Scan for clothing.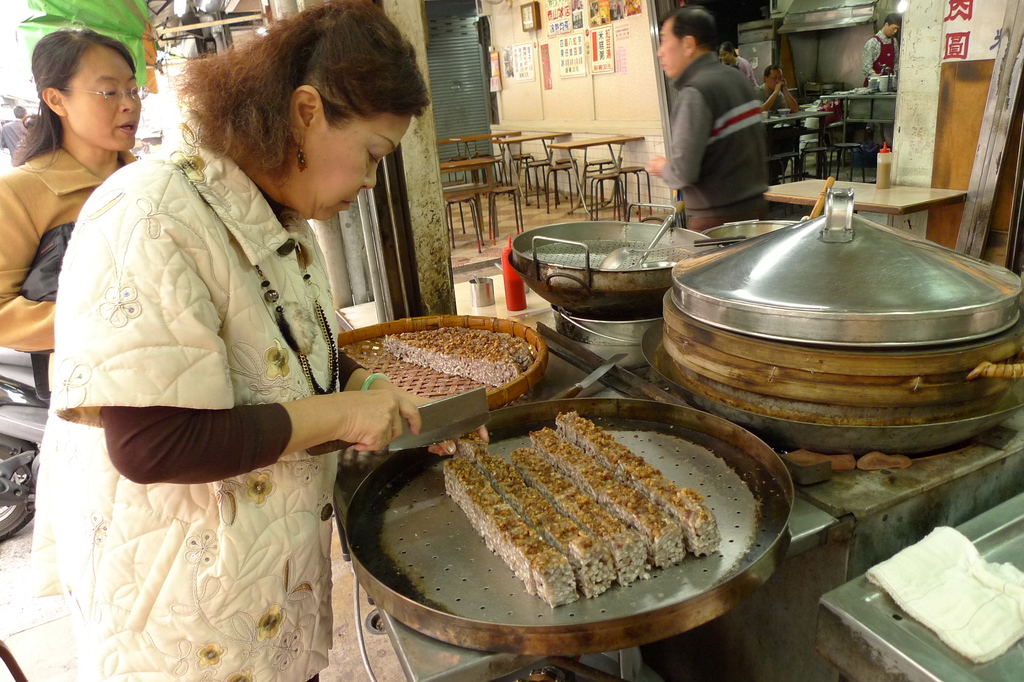
Scan result: detection(81, 57, 473, 667).
